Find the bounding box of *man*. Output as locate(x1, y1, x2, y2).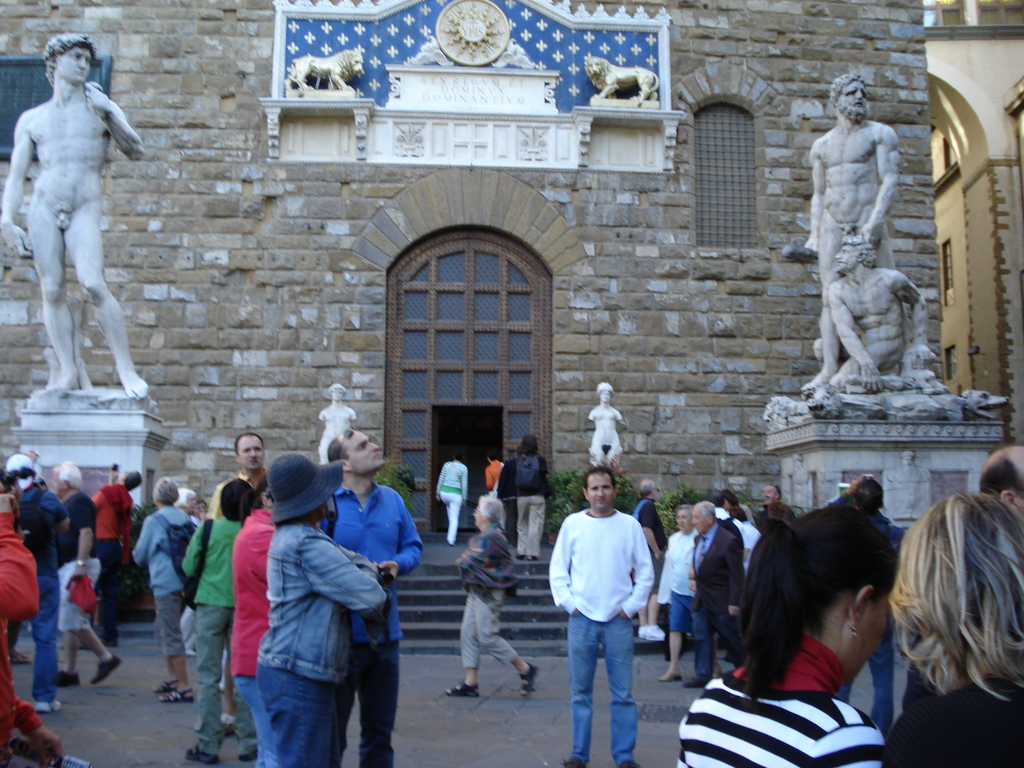
locate(499, 433, 555, 563).
